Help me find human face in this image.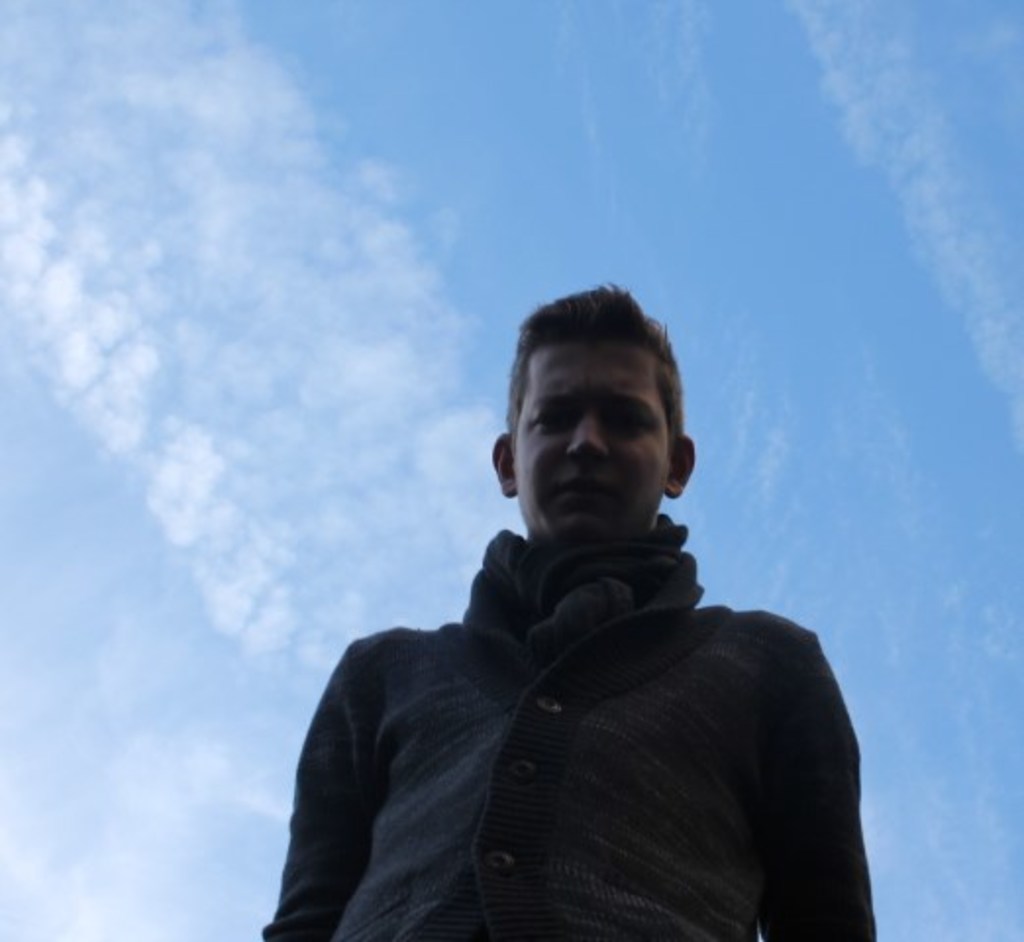
Found it: {"left": 516, "top": 343, "right": 667, "bottom": 538}.
